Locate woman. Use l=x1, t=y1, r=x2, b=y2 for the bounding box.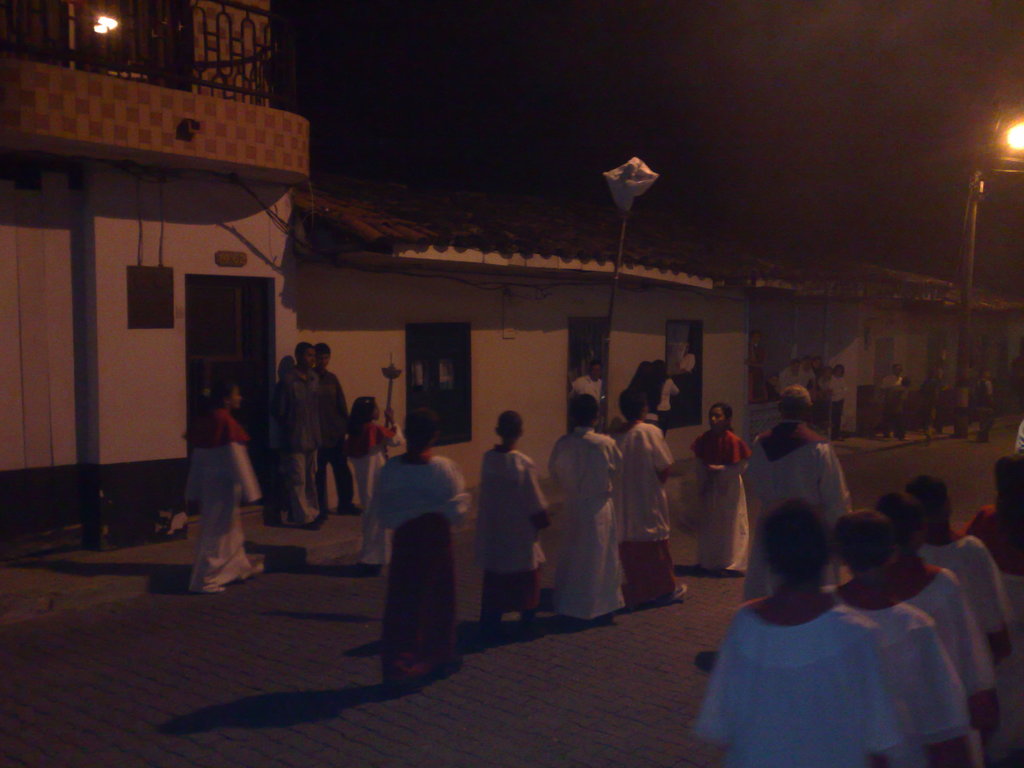
l=164, t=342, r=258, b=592.
